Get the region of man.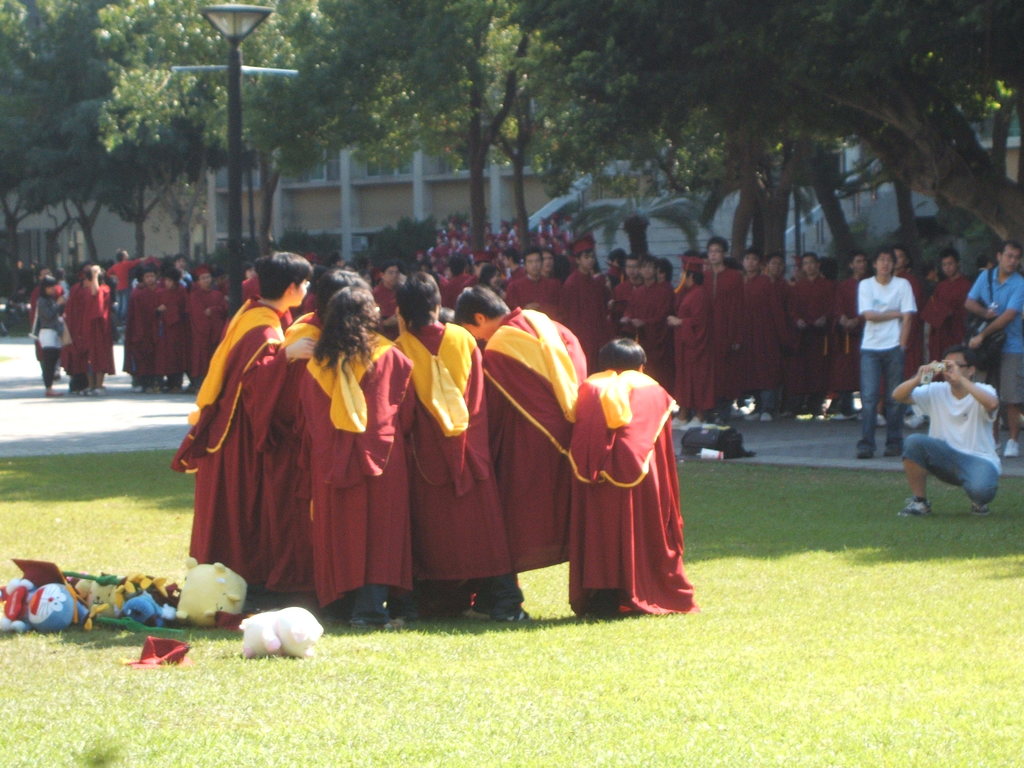
{"x1": 744, "y1": 252, "x2": 779, "y2": 416}.
